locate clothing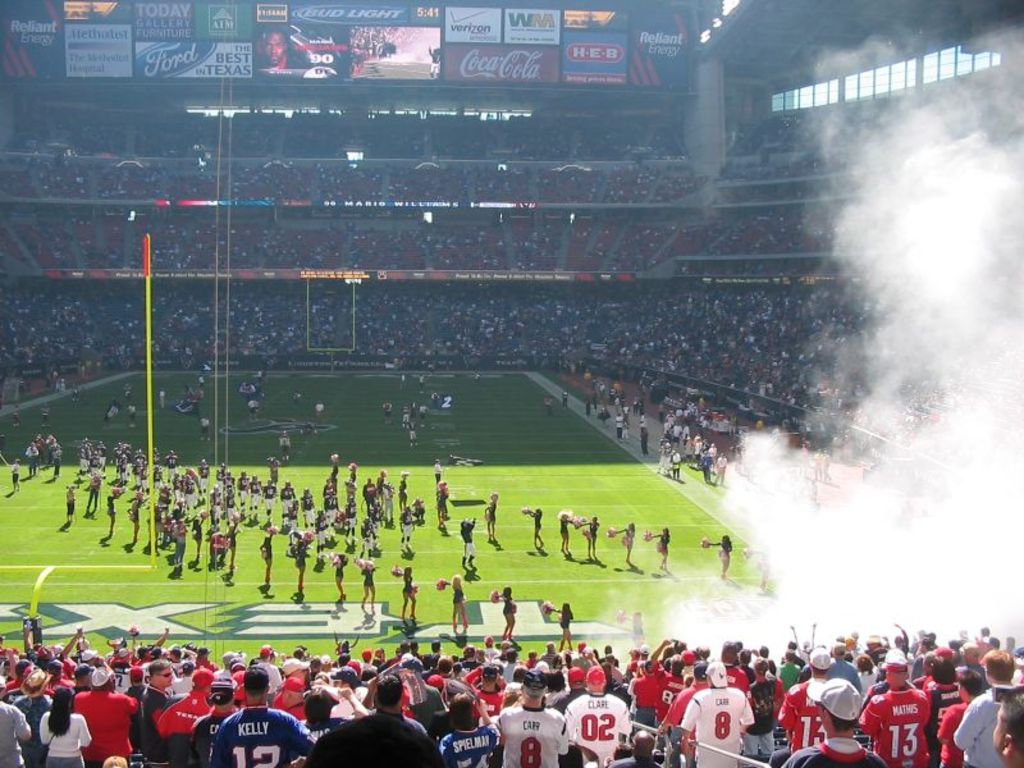
select_region(250, 402, 260, 416)
